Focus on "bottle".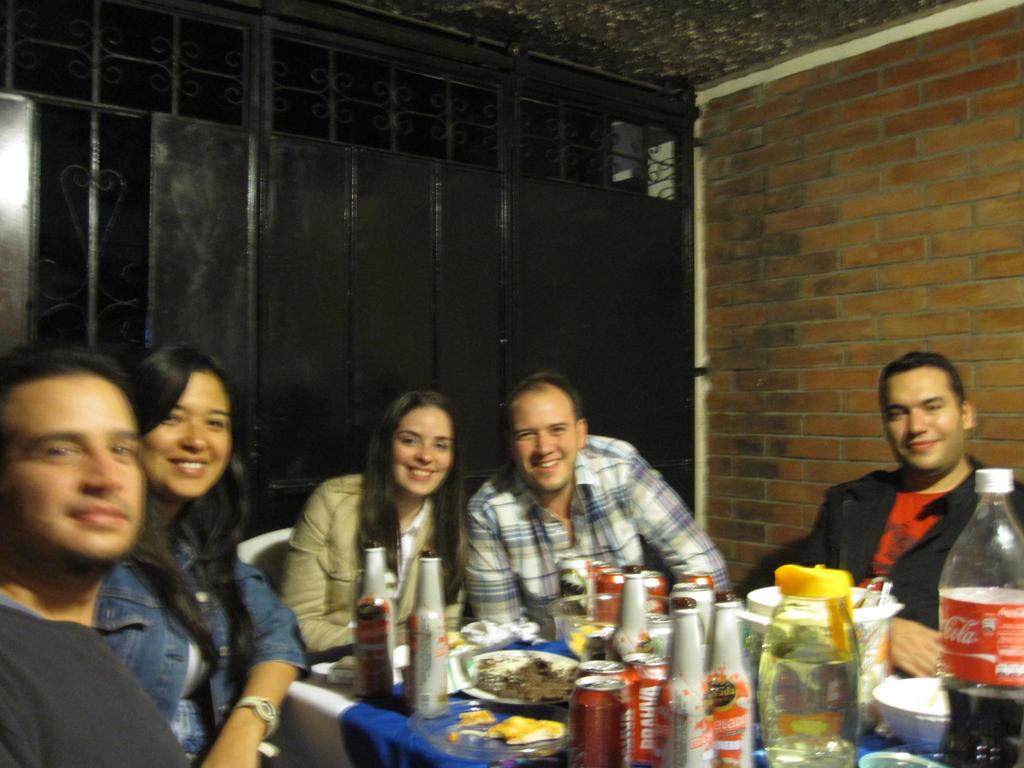
Focused at pyautogui.locateOnScreen(607, 561, 659, 648).
